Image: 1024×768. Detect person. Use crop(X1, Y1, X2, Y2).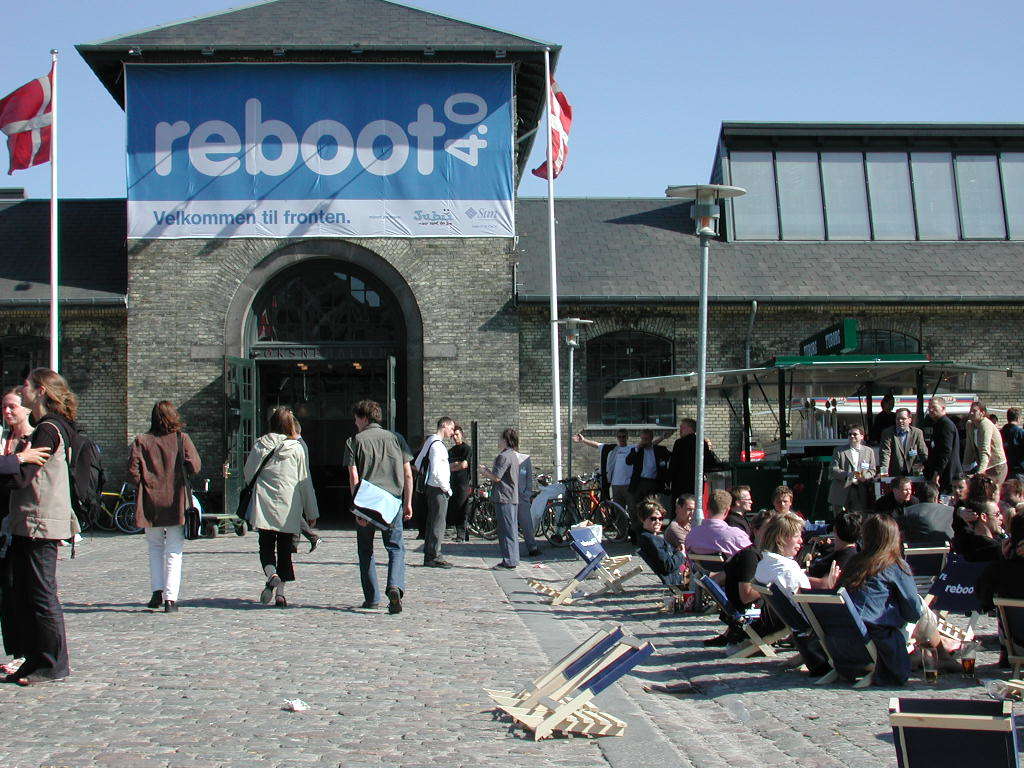
crop(452, 426, 473, 544).
